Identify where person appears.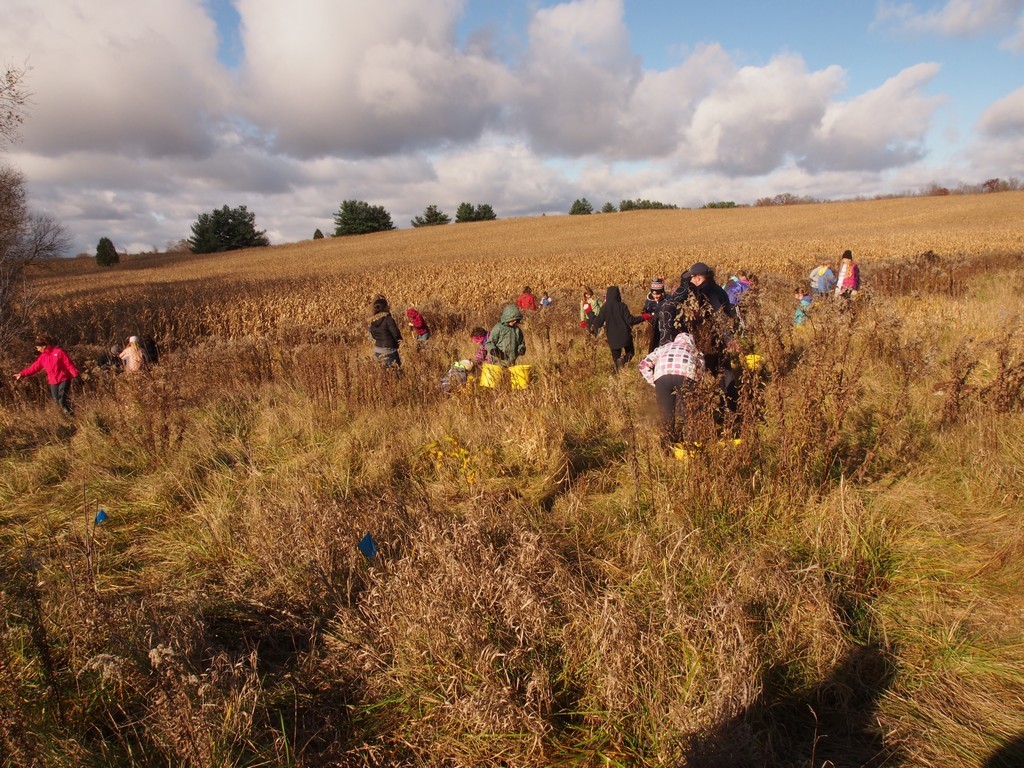
Appears at crop(9, 334, 83, 407).
